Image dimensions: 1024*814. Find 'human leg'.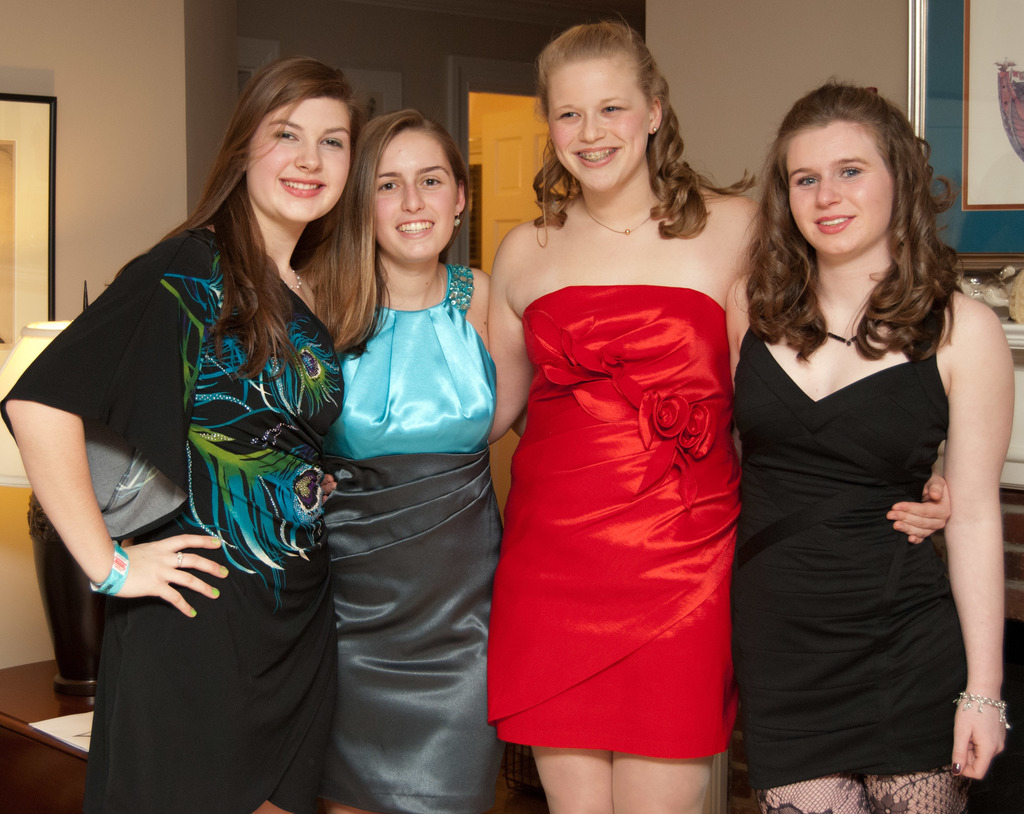
box(758, 775, 865, 813).
